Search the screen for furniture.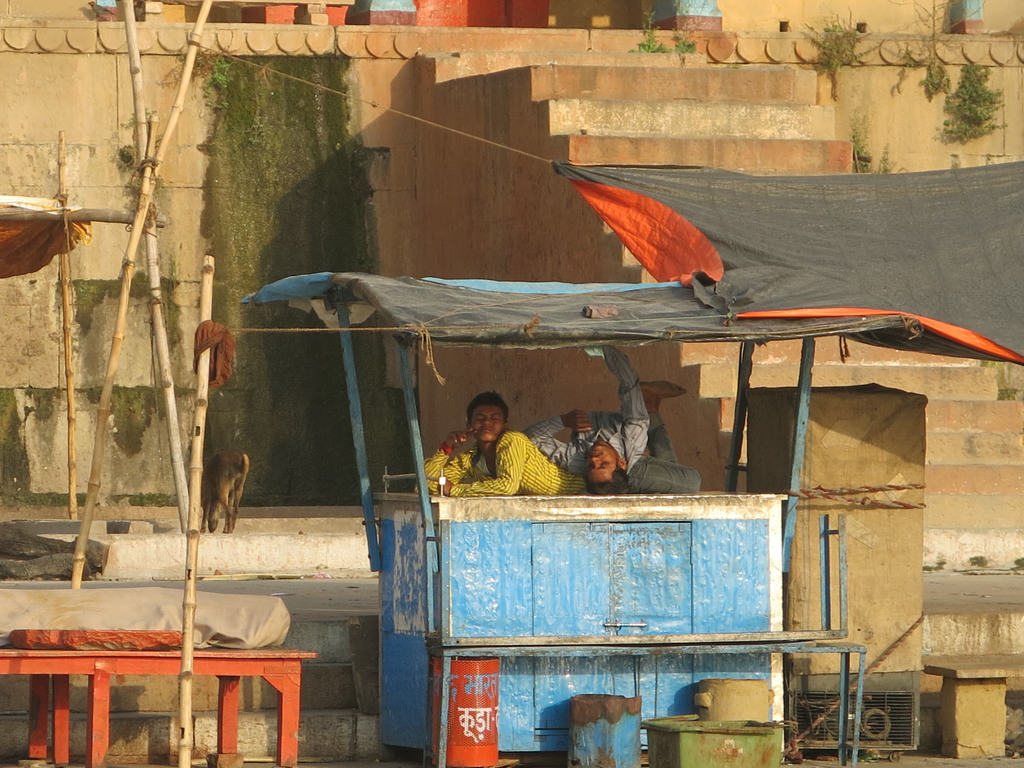
Found at <region>0, 650, 318, 767</region>.
